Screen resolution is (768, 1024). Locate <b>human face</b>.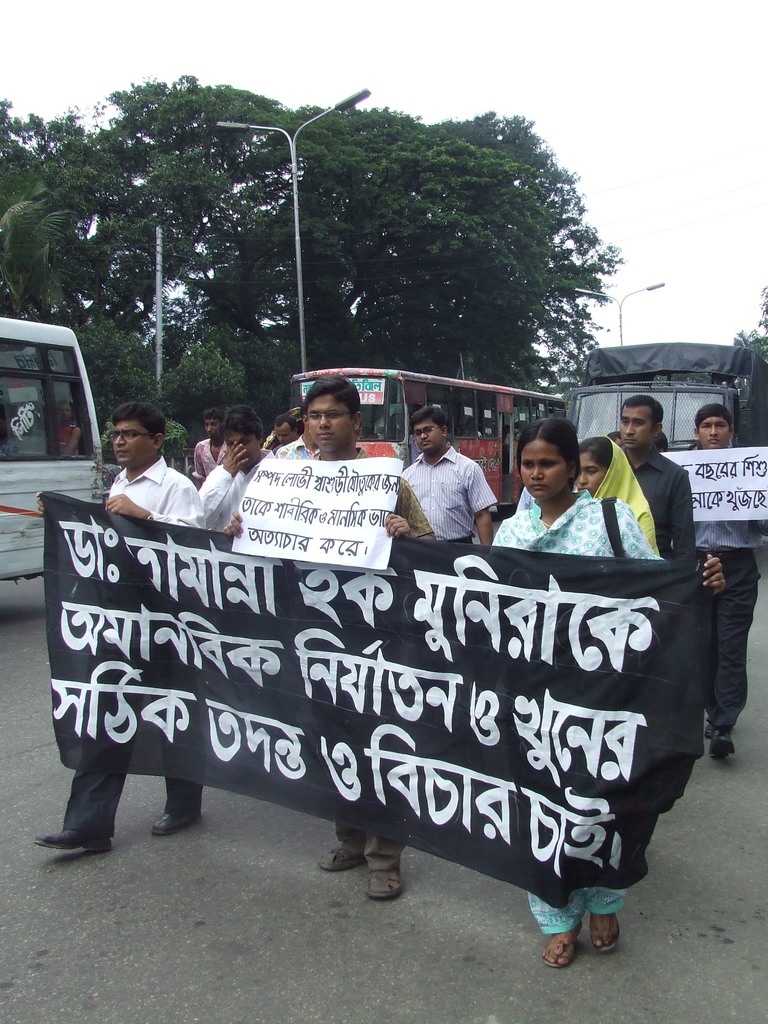
bbox(310, 397, 347, 452).
